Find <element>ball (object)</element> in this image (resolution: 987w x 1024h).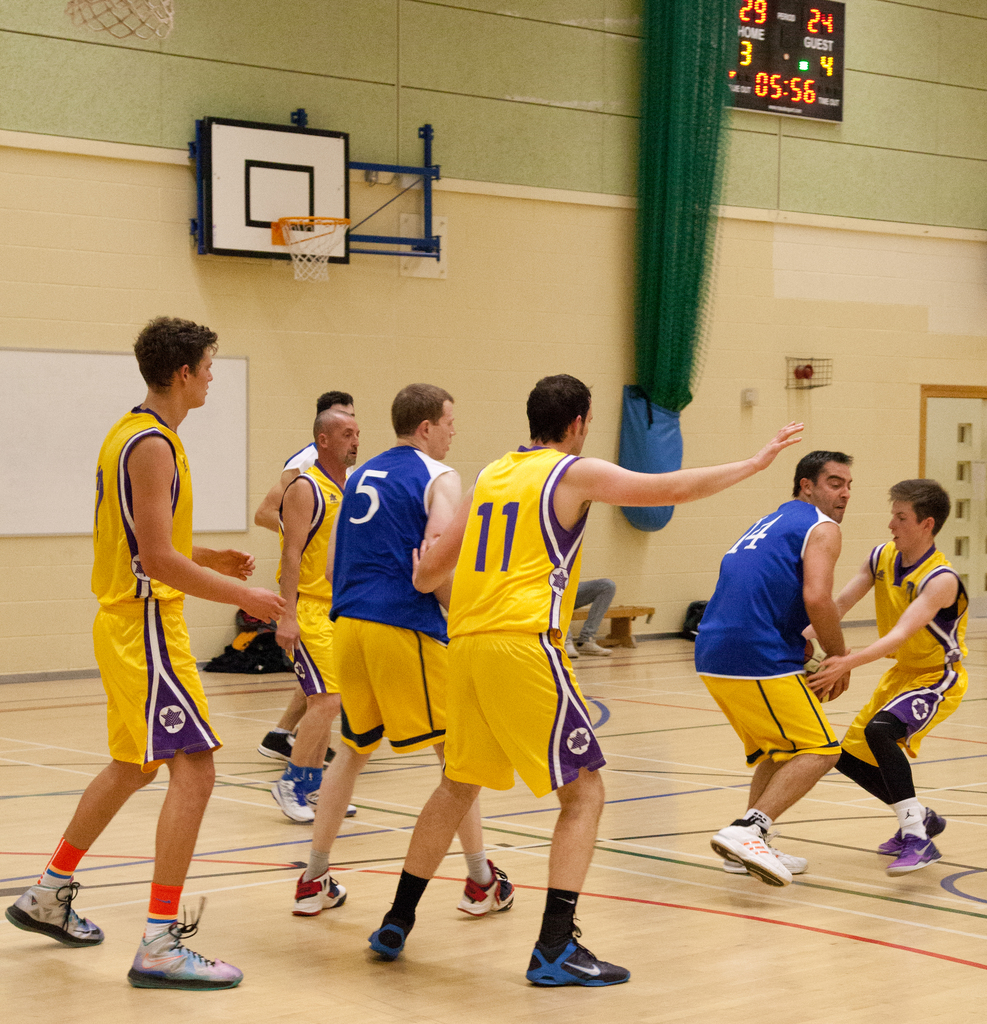
(799, 650, 832, 697).
